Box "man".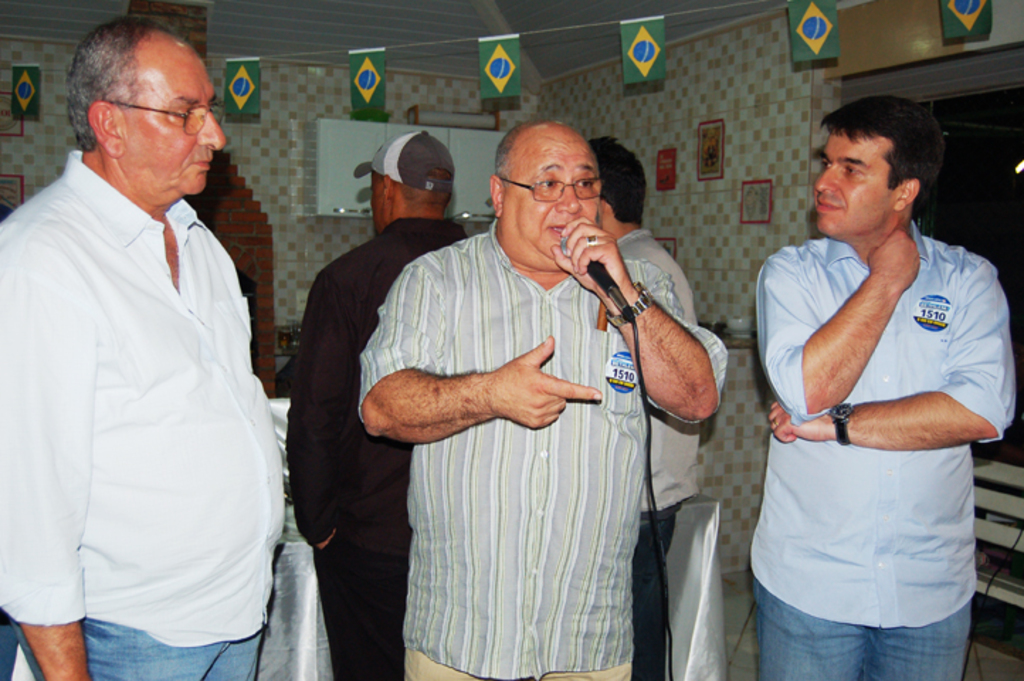
Rect(359, 121, 729, 680).
